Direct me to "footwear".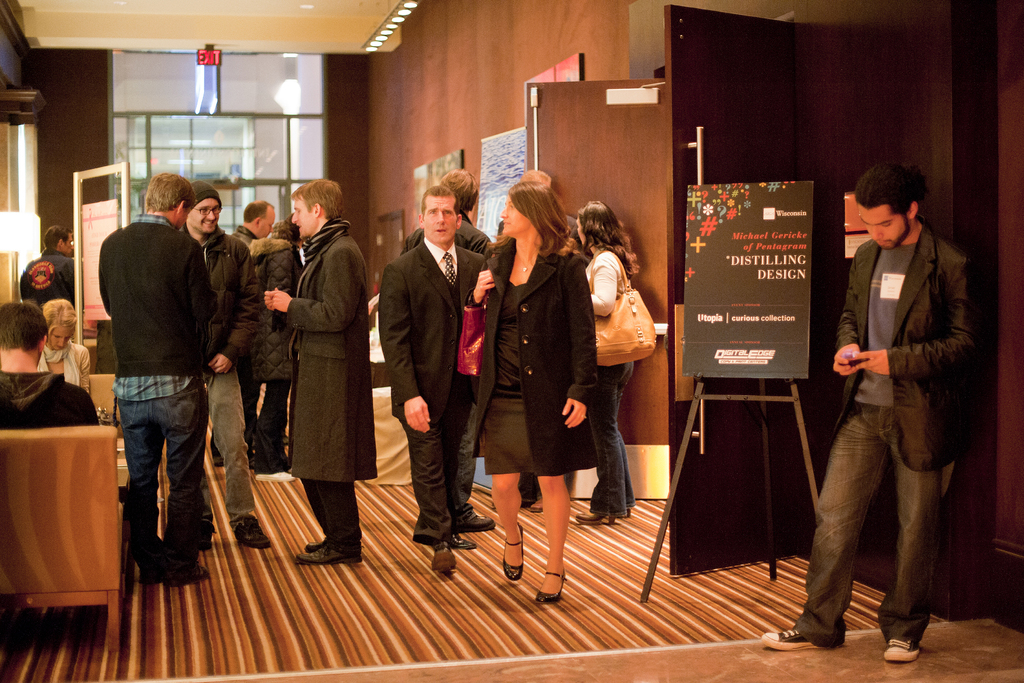
Direction: <bbox>763, 624, 822, 652</bbox>.
